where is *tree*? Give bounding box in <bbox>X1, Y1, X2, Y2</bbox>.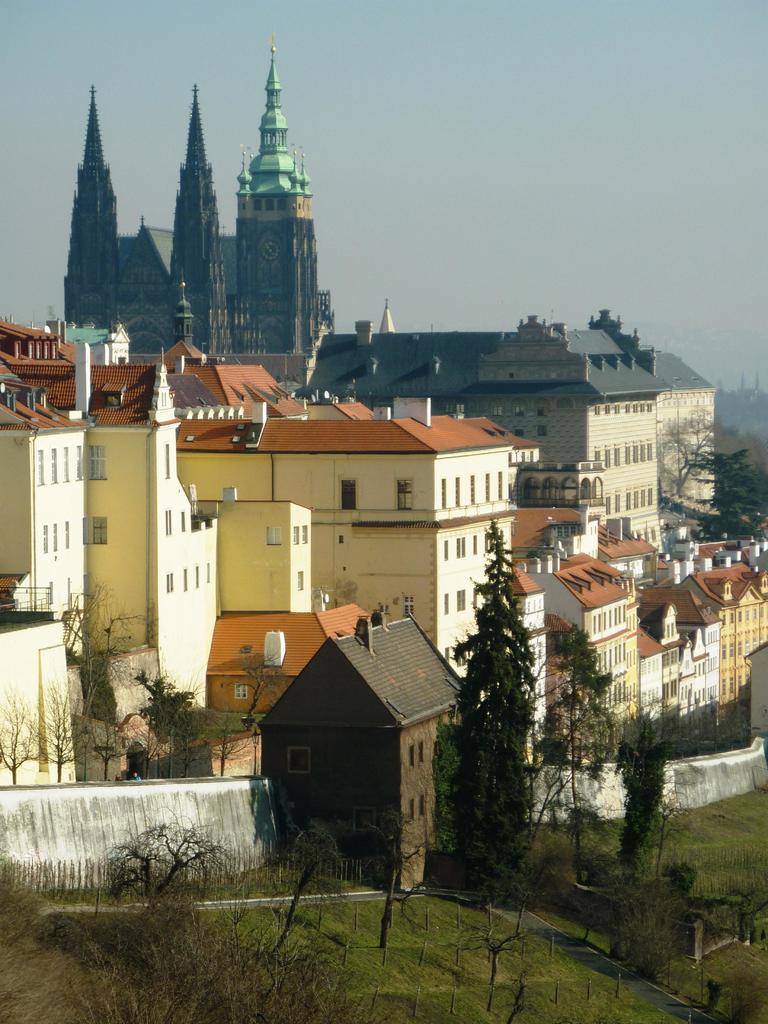
<bbox>701, 442, 767, 547</bbox>.
